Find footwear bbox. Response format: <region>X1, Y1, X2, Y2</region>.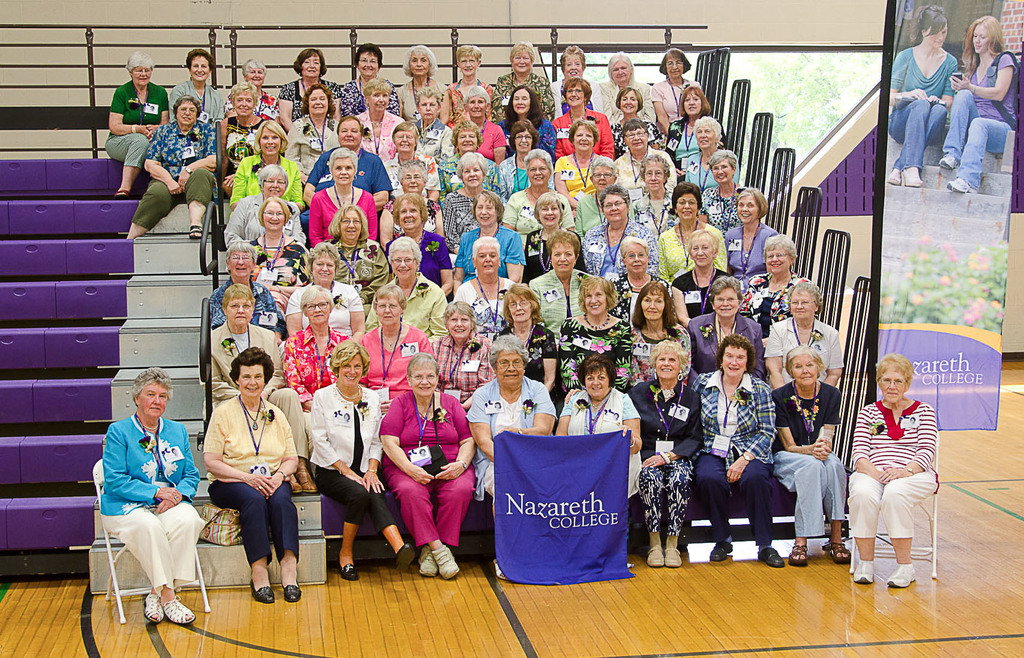
<region>854, 559, 875, 585</region>.
